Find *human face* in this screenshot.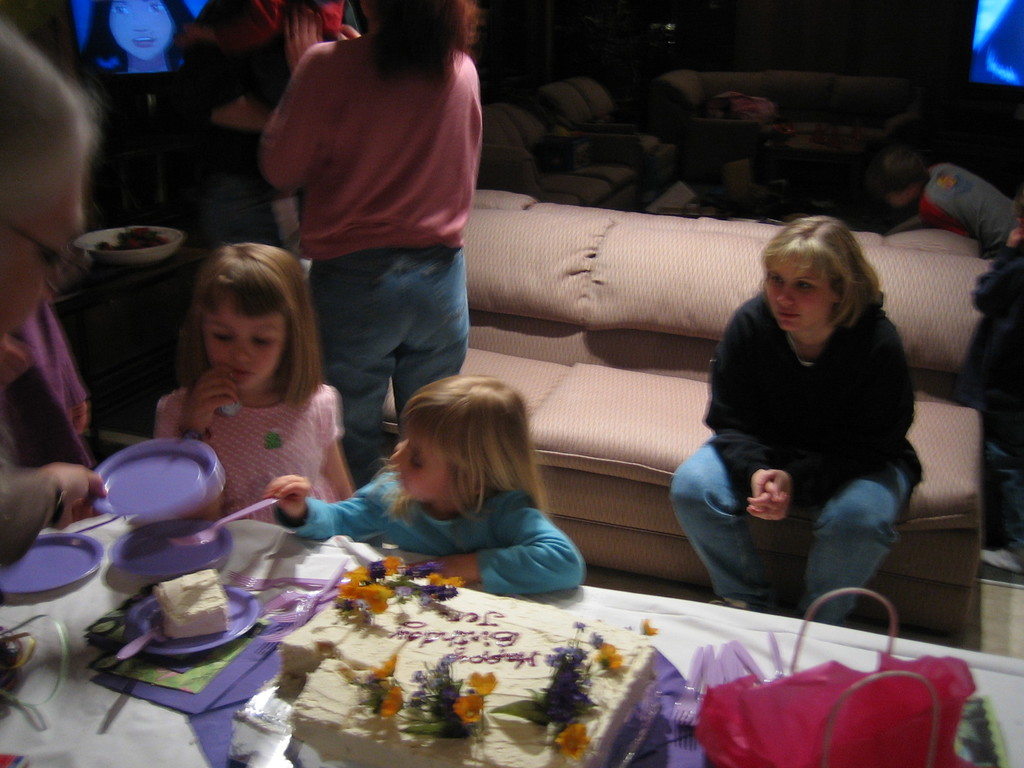
The bounding box for *human face* is select_region(395, 420, 448, 505).
